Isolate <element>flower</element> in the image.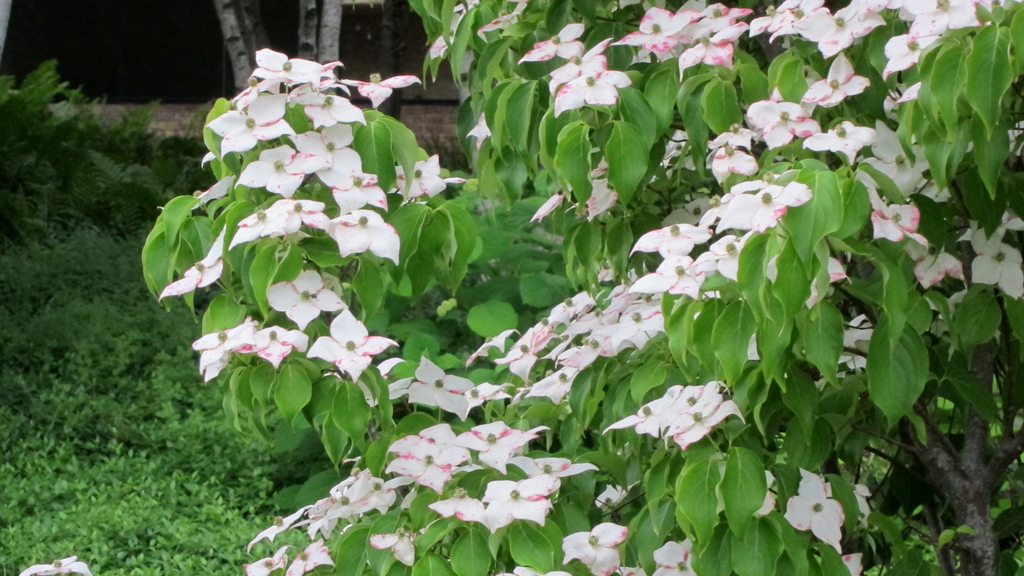
Isolated region: crop(469, 116, 494, 153).
